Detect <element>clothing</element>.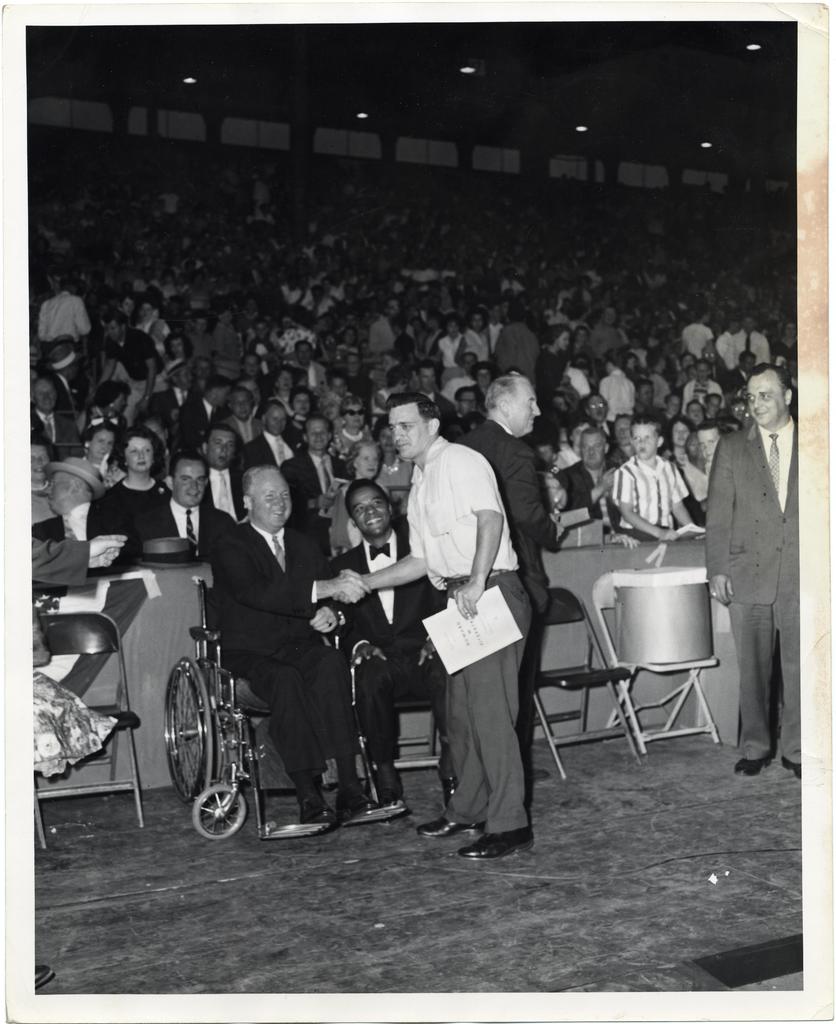
Detected at {"left": 251, "top": 428, "right": 297, "bottom": 463}.
